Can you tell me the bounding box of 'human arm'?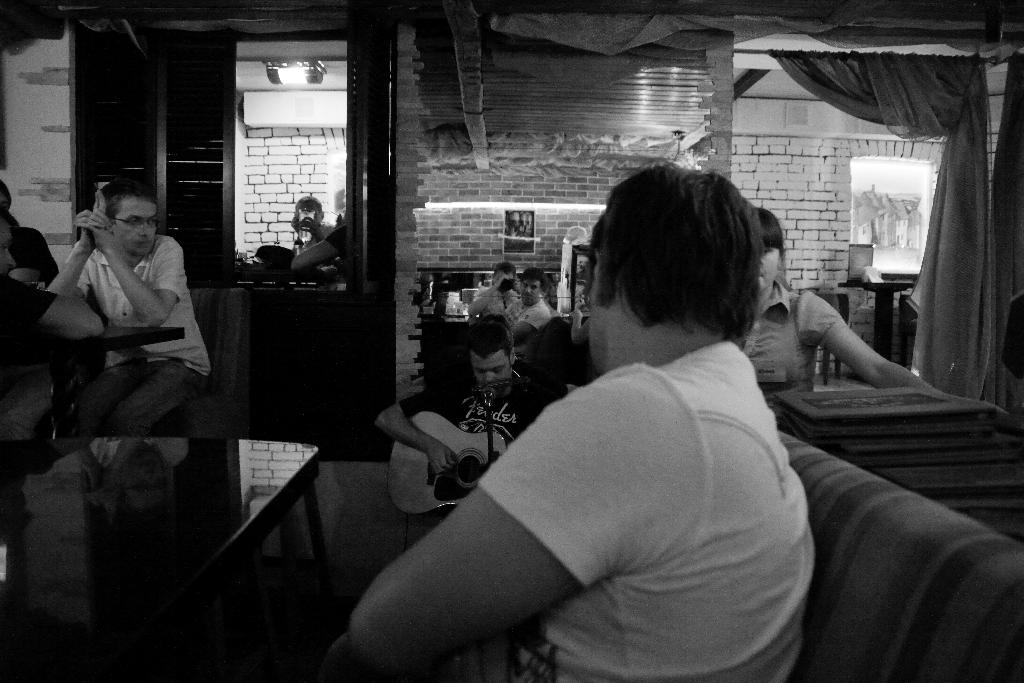
box(345, 380, 723, 659).
